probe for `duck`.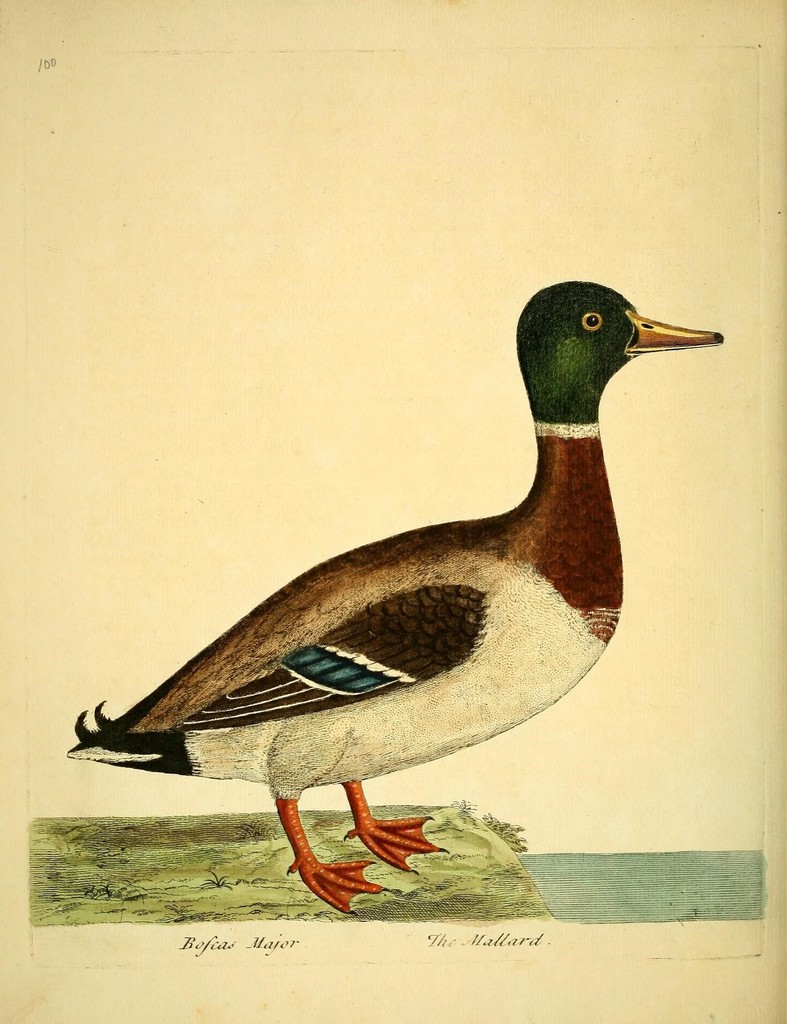
Probe result: select_region(51, 290, 752, 883).
